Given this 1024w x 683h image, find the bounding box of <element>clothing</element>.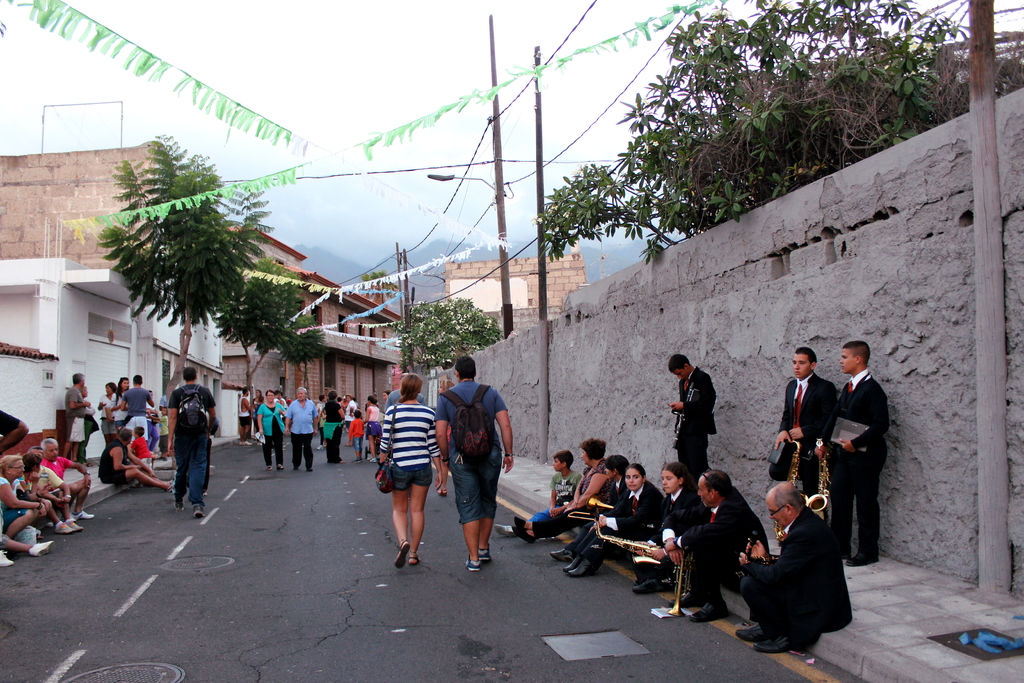
{"left": 327, "top": 406, "right": 343, "bottom": 463}.
